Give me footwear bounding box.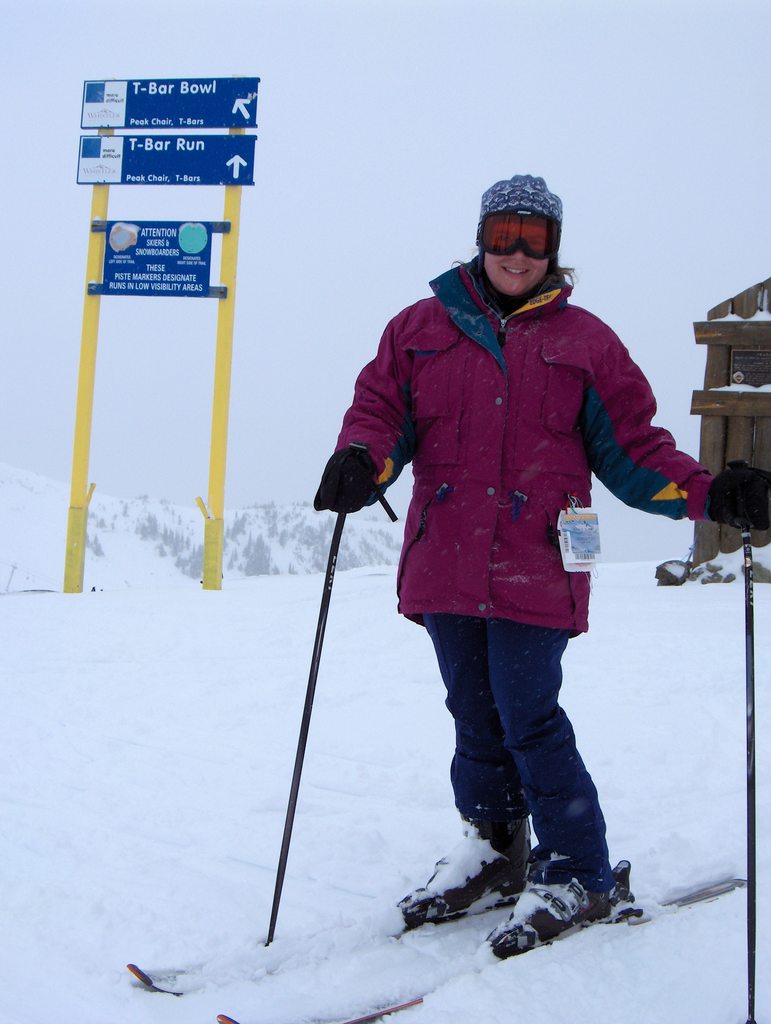
[490, 843, 635, 960].
